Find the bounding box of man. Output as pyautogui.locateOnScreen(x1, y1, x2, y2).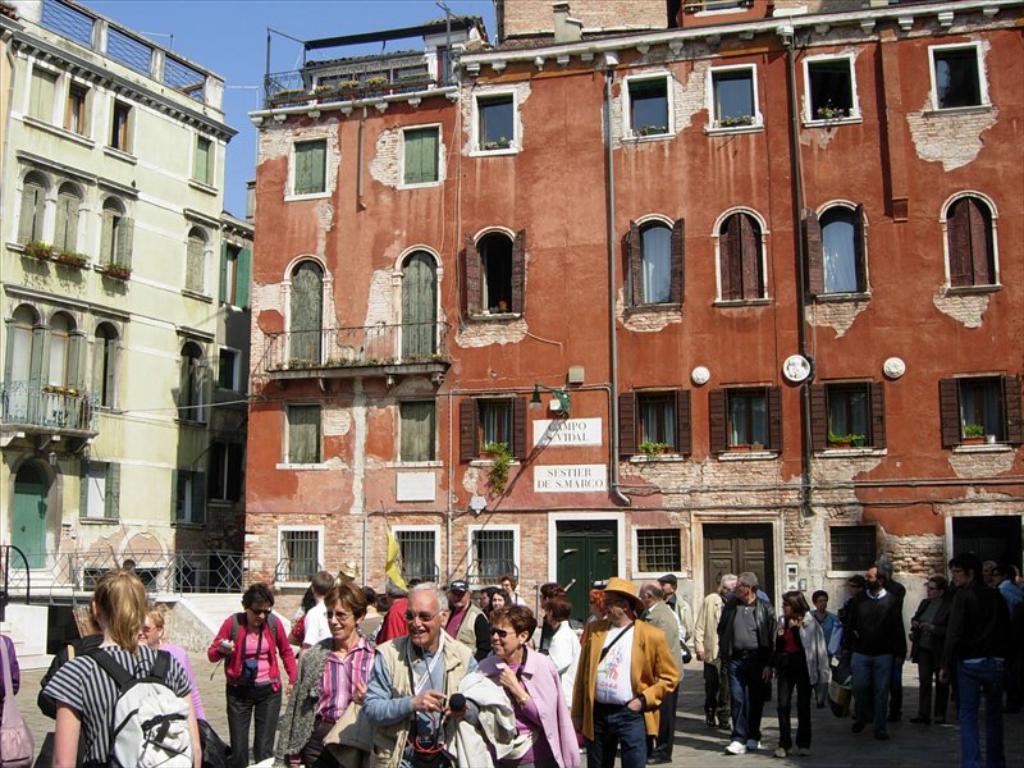
pyautogui.locateOnScreen(687, 568, 731, 722).
